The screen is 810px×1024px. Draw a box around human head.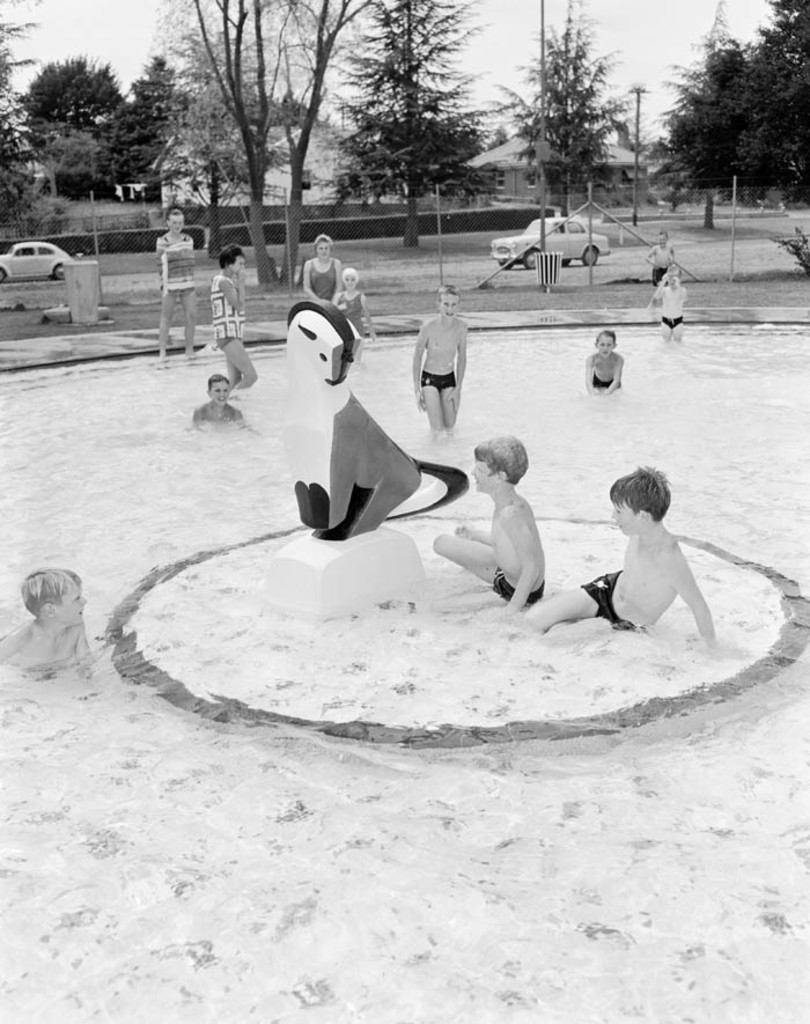
x1=316, y1=240, x2=333, y2=257.
